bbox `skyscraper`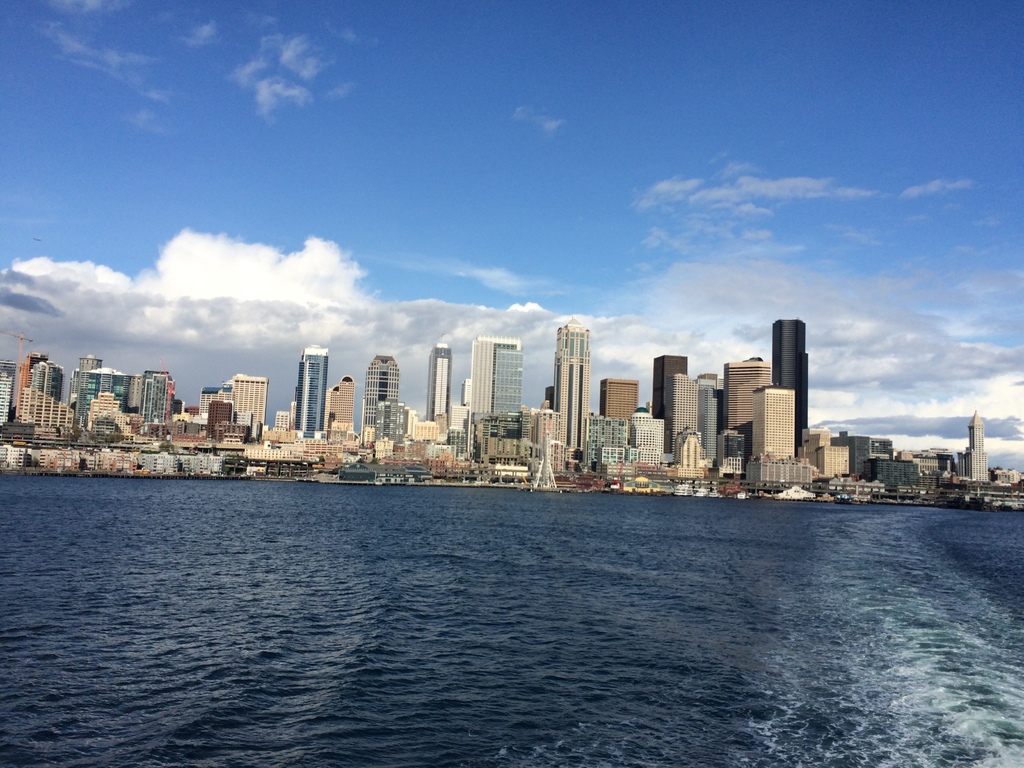
x1=652 y1=357 x2=687 y2=468
